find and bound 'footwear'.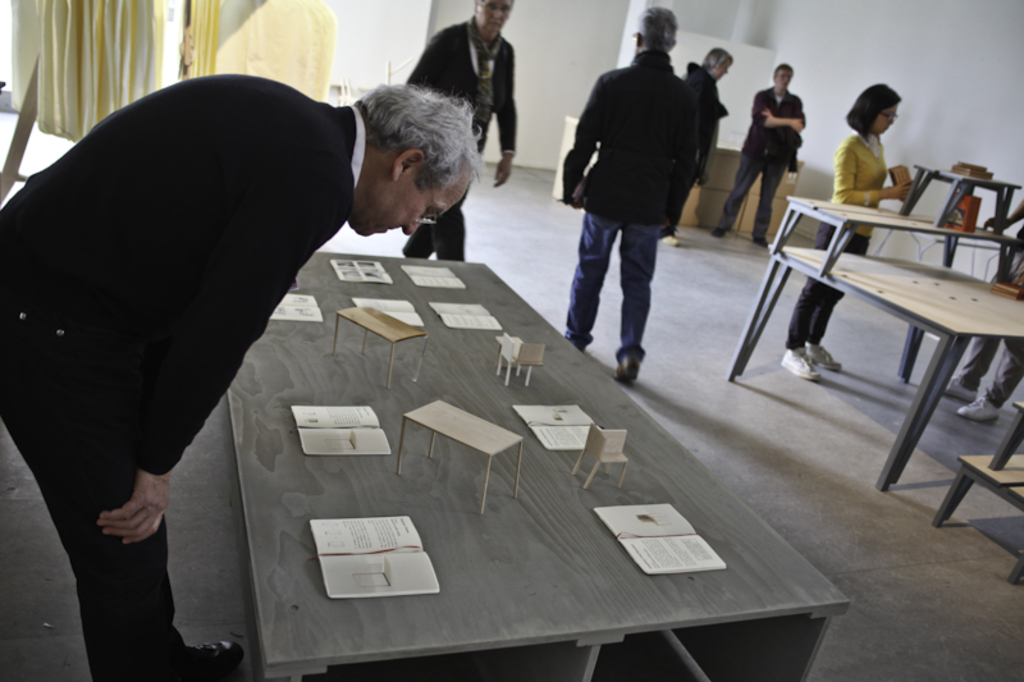
Bound: 781,344,820,384.
